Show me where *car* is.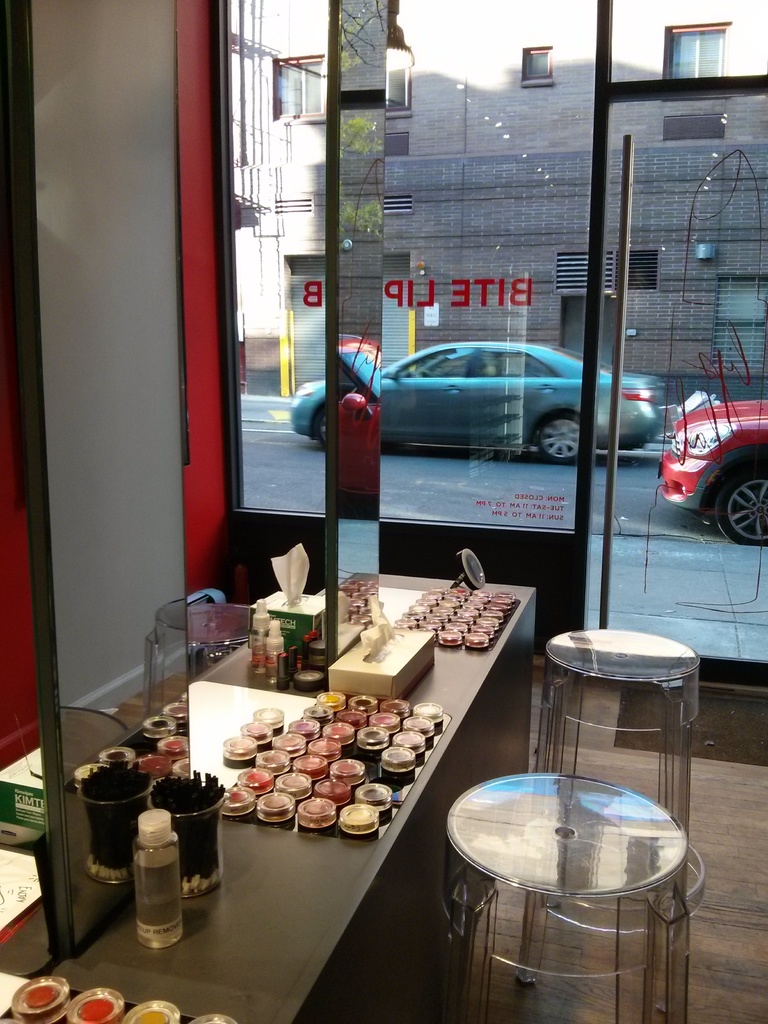
*car* is at bbox=(291, 344, 662, 462).
